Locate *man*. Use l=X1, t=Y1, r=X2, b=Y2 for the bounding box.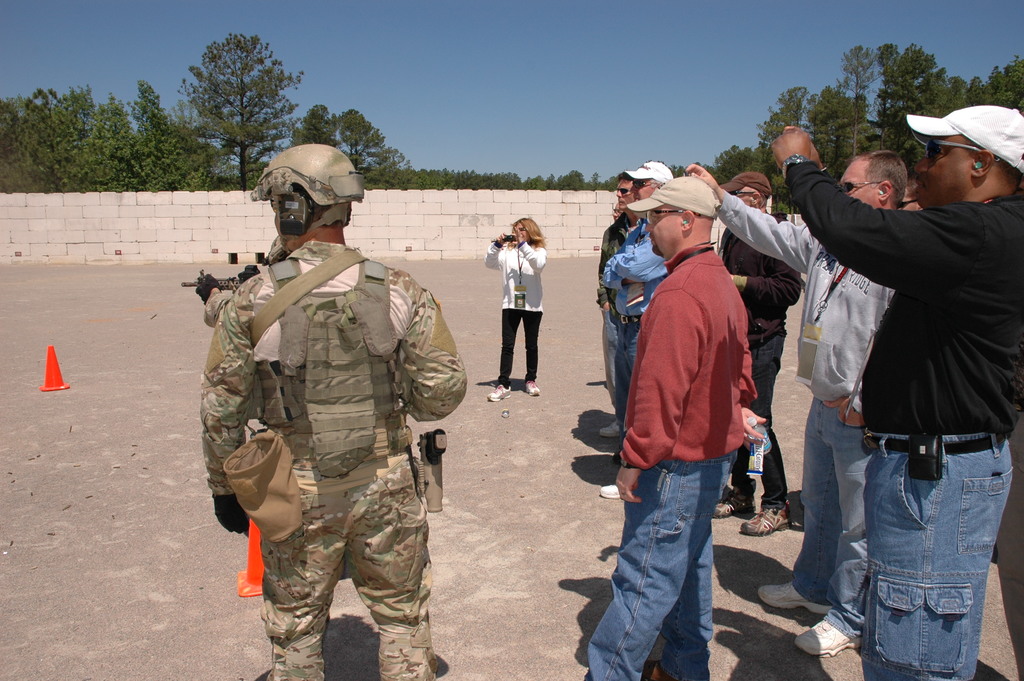
l=202, t=140, r=468, b=680.
